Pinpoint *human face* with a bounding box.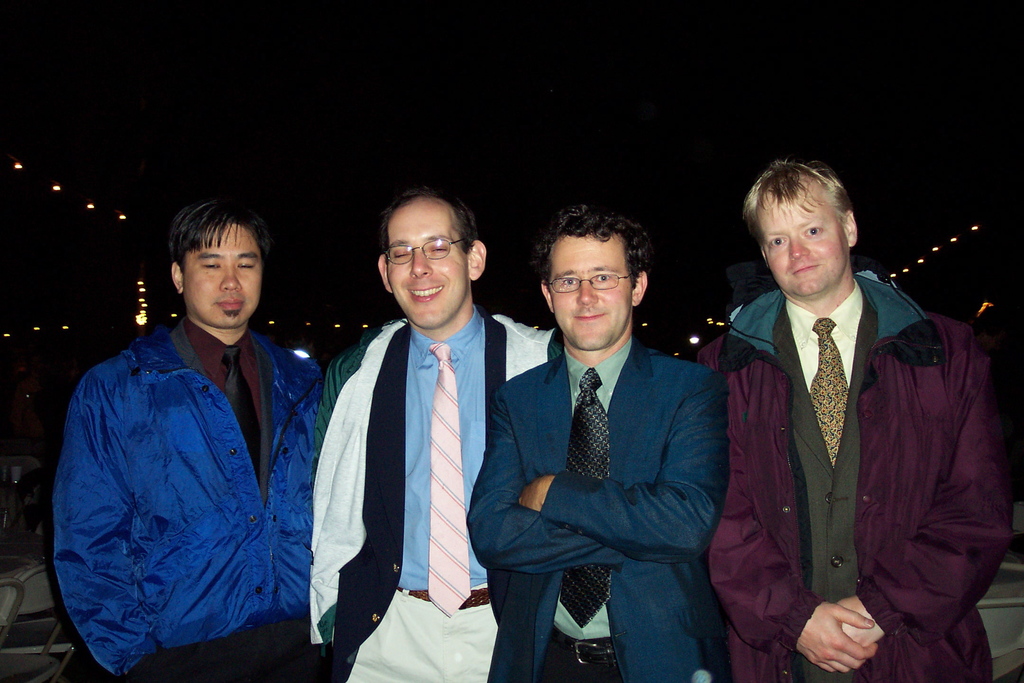
[x1=550, y1=240, x2=634, y2=350].
